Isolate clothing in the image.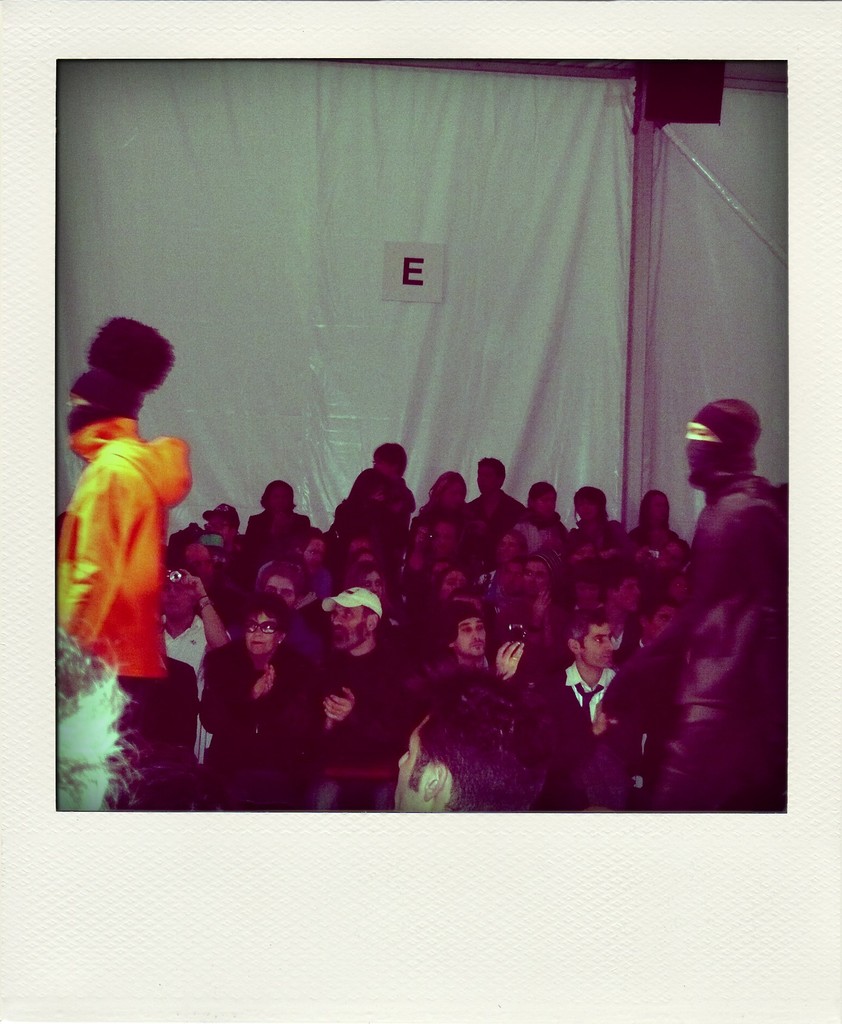
Isolated region: Rect(62, 376, 193, 727).
